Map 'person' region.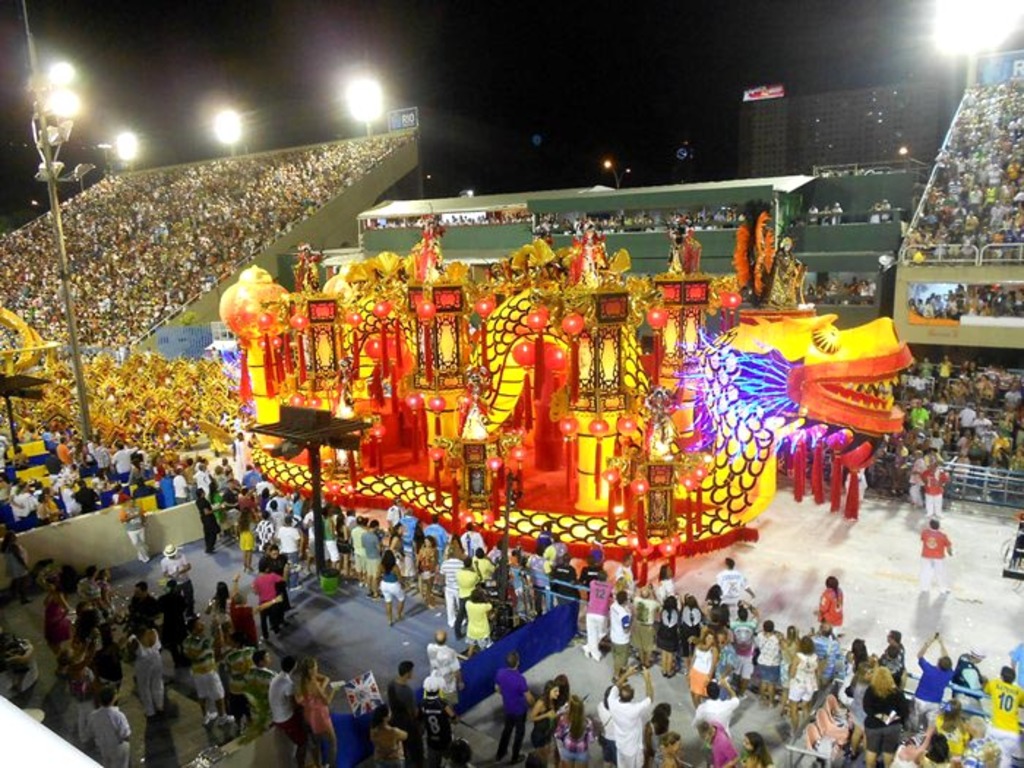
Mapped to detection(455, 557, 480, 601).
